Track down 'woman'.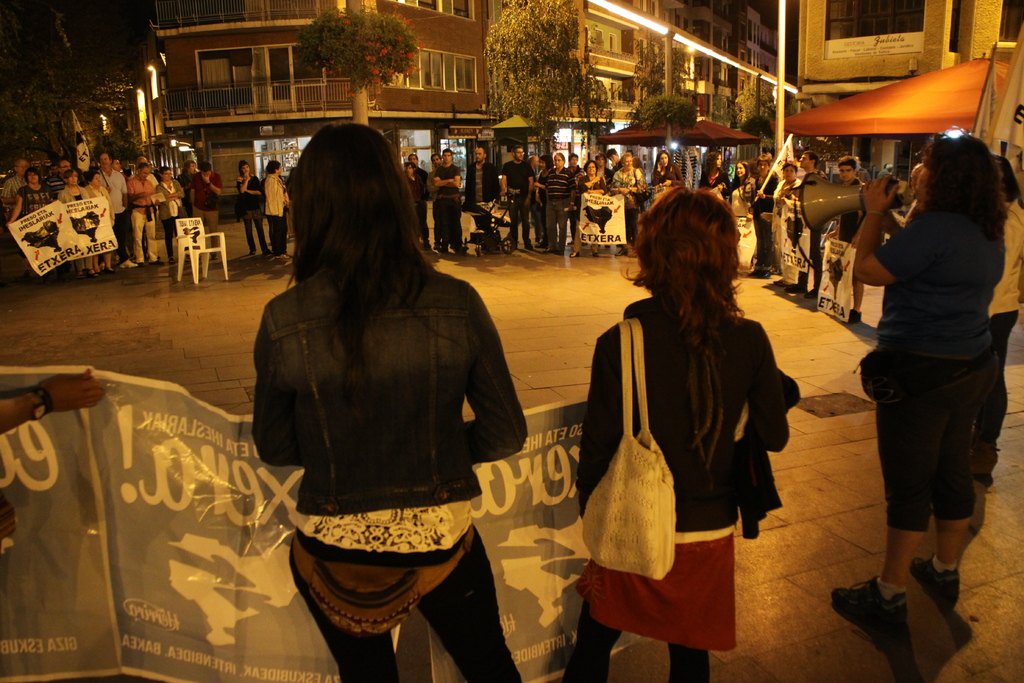
Tracked to locate(651, 149, 684, 199).
